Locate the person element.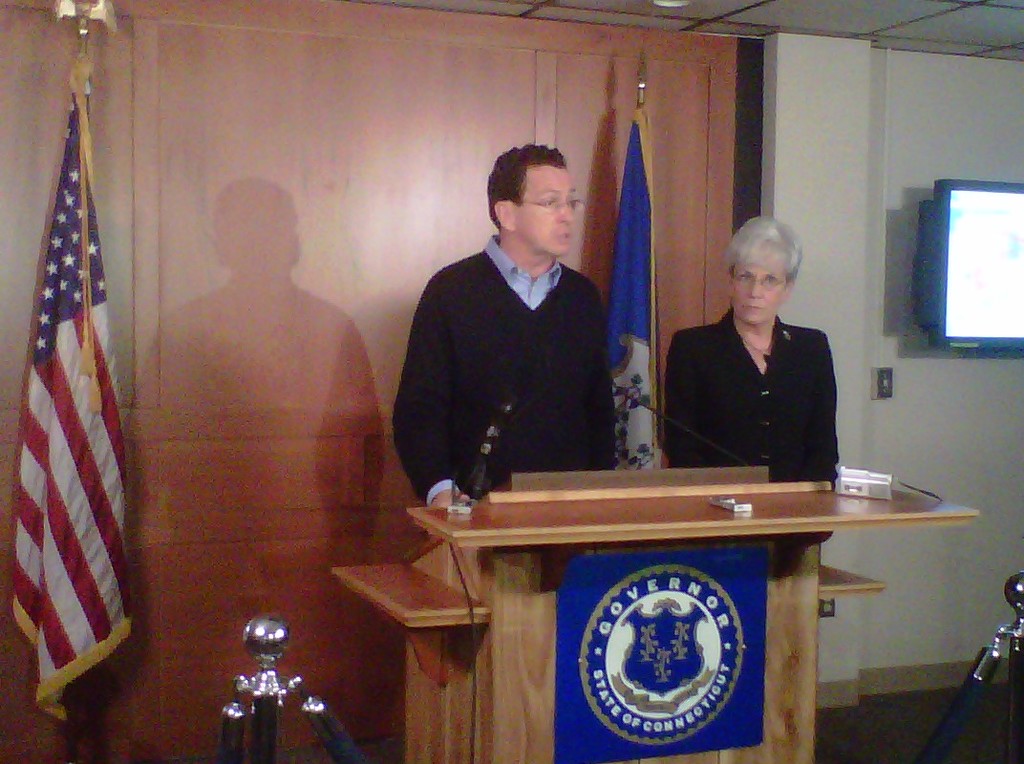
Element bbox: {"x1": 388, "y1": 142, "x2": 615, "y2": 510}.
